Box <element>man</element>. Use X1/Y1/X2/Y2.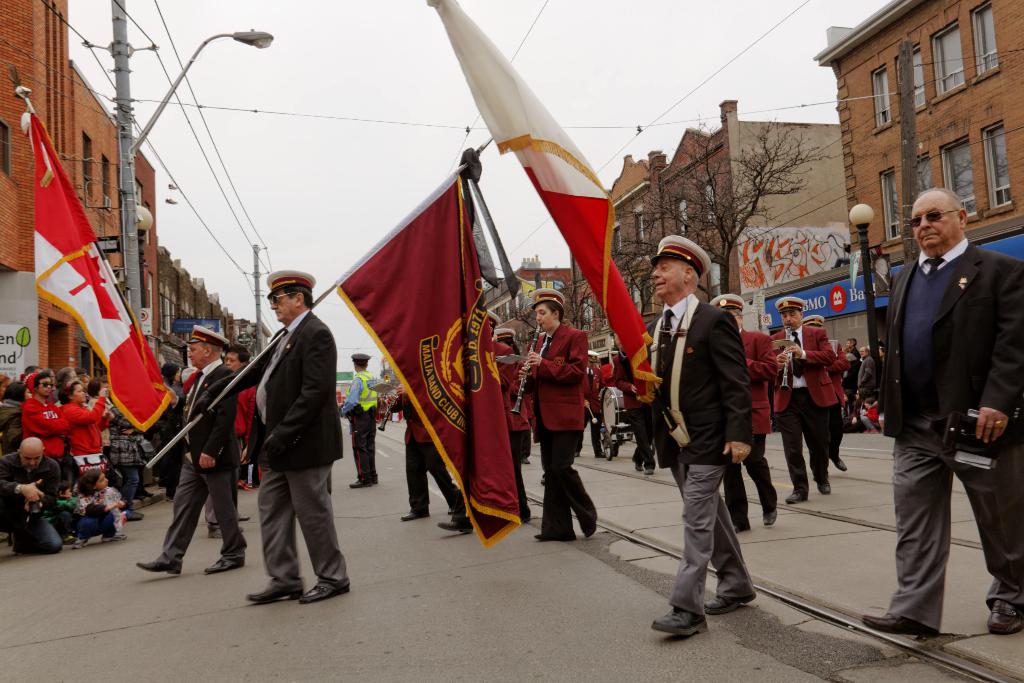
0/431/70/556.
